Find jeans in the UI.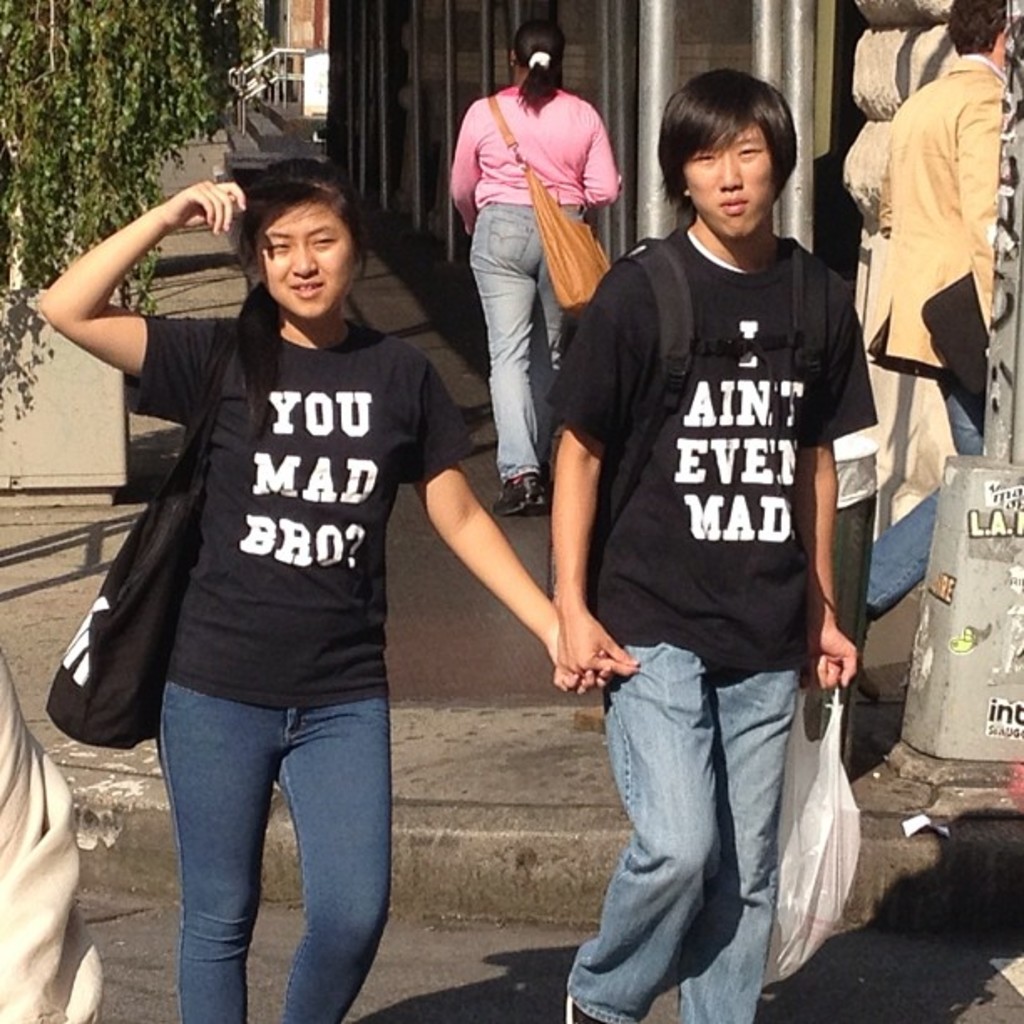
UI element at 566:641:805:1022.
